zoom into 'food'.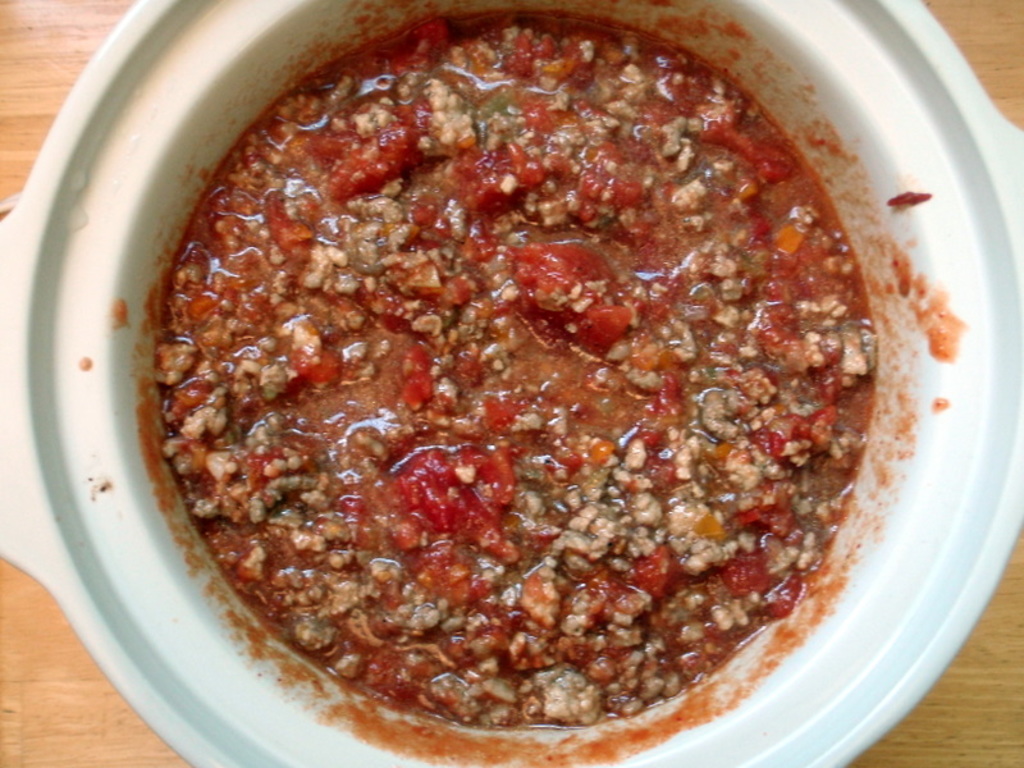
Zoom target: [left=106, top=0, right=968, bottom=767].
